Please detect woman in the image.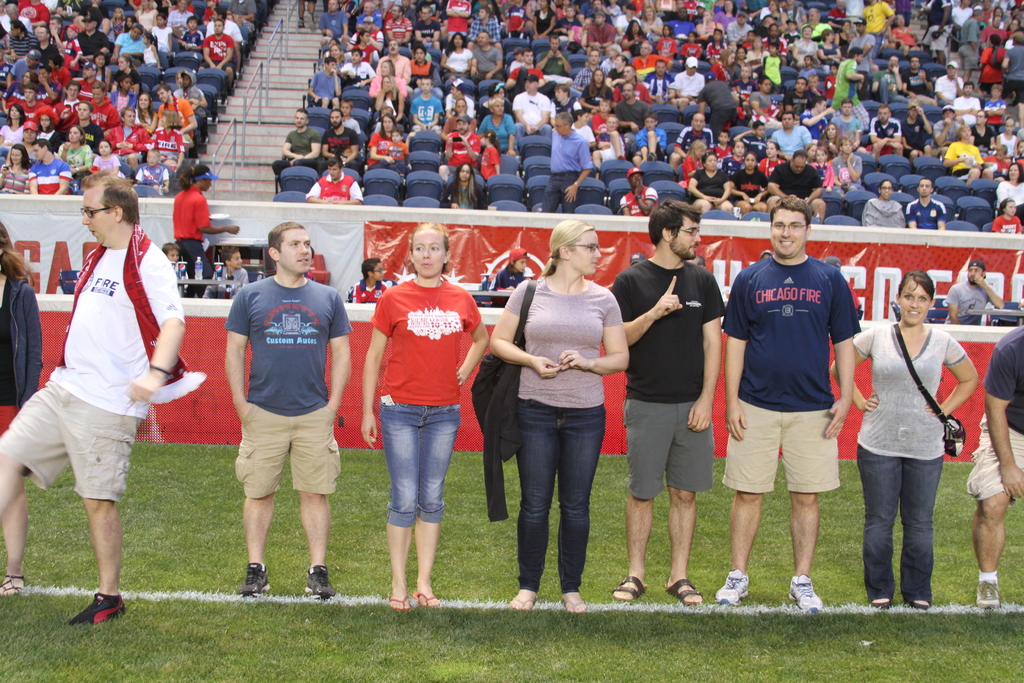
rect(1, 147, 42, 194).
